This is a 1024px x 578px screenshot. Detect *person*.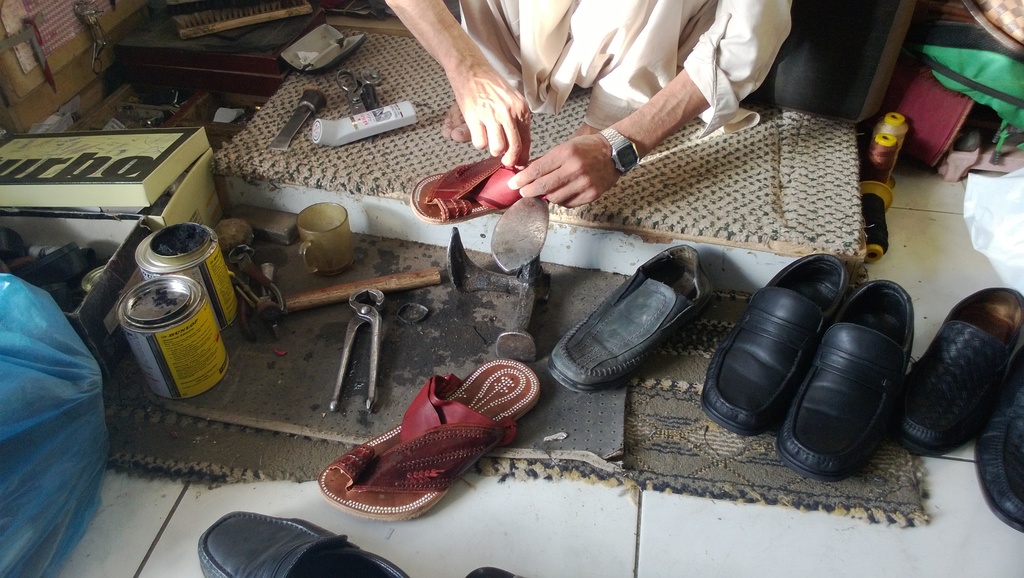
BBox(381, 0, 797, 212).
